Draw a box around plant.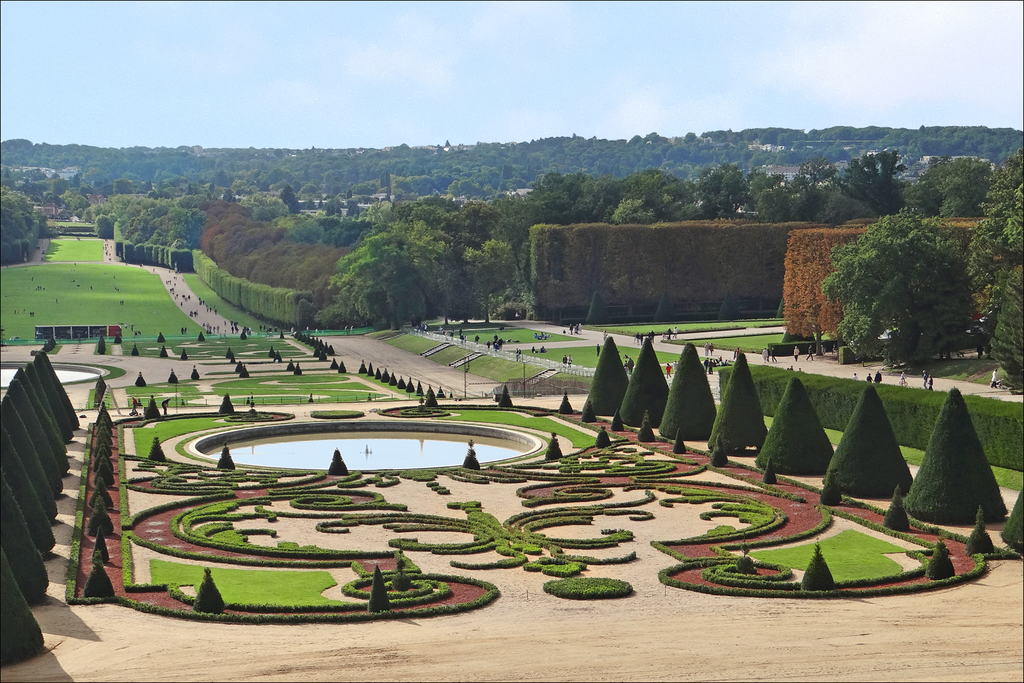
crop(583, 401, 603, 426).
